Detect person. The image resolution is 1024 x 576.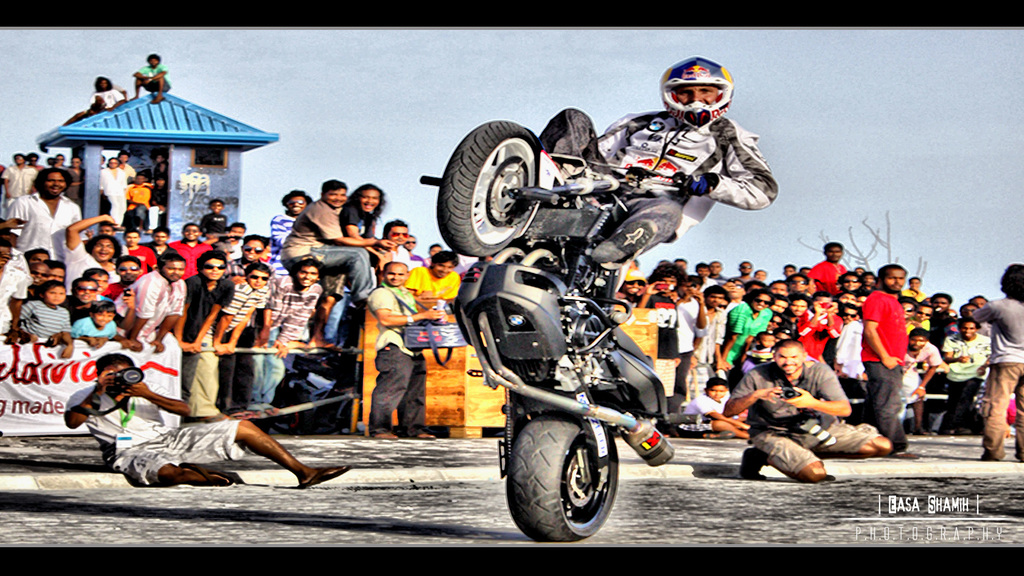
BBox(898, 328, 942, 437).
